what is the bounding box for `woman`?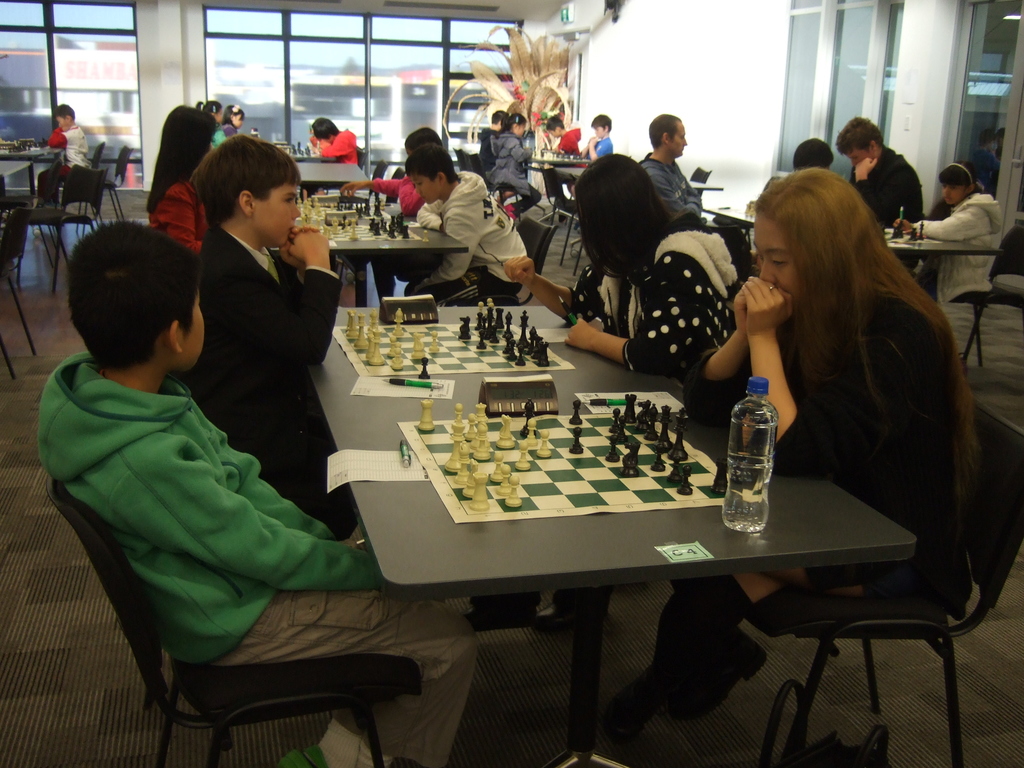
606, 167, 980, 741.
